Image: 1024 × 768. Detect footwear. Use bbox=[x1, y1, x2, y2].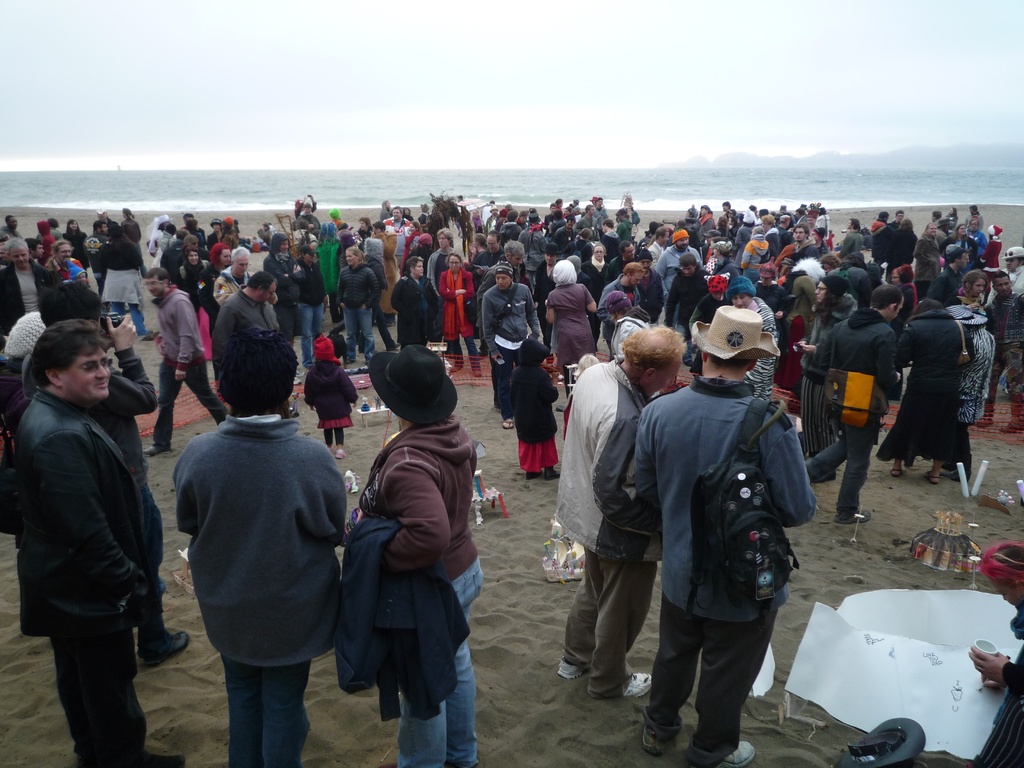
bbox=[335, 449, 348, 459].
